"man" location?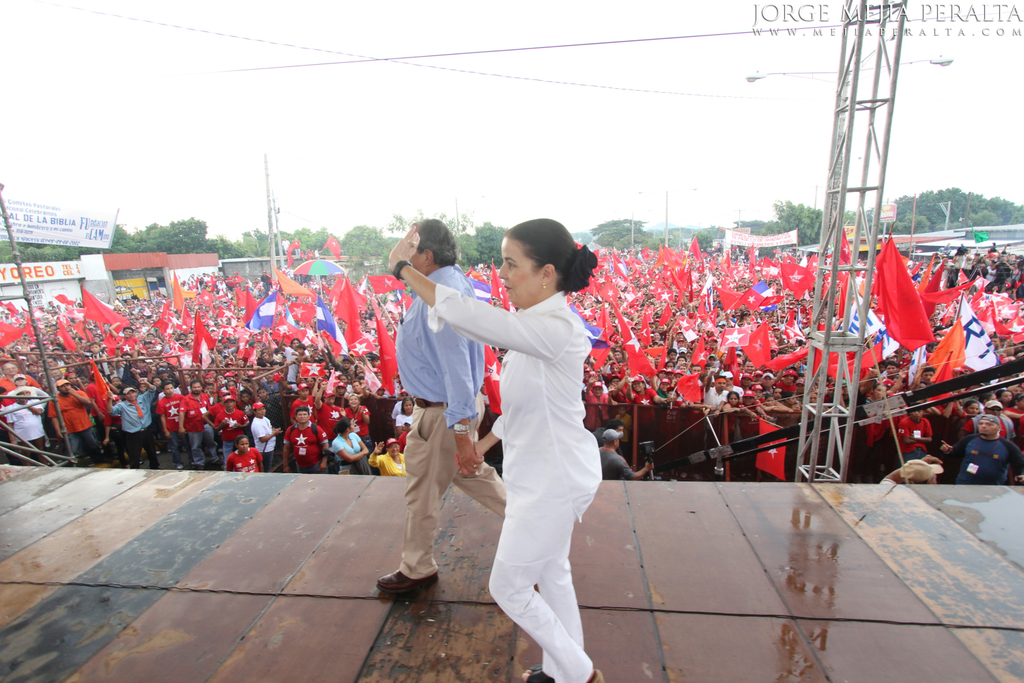
(left=948, top=411, right=1023, bottom=479)
